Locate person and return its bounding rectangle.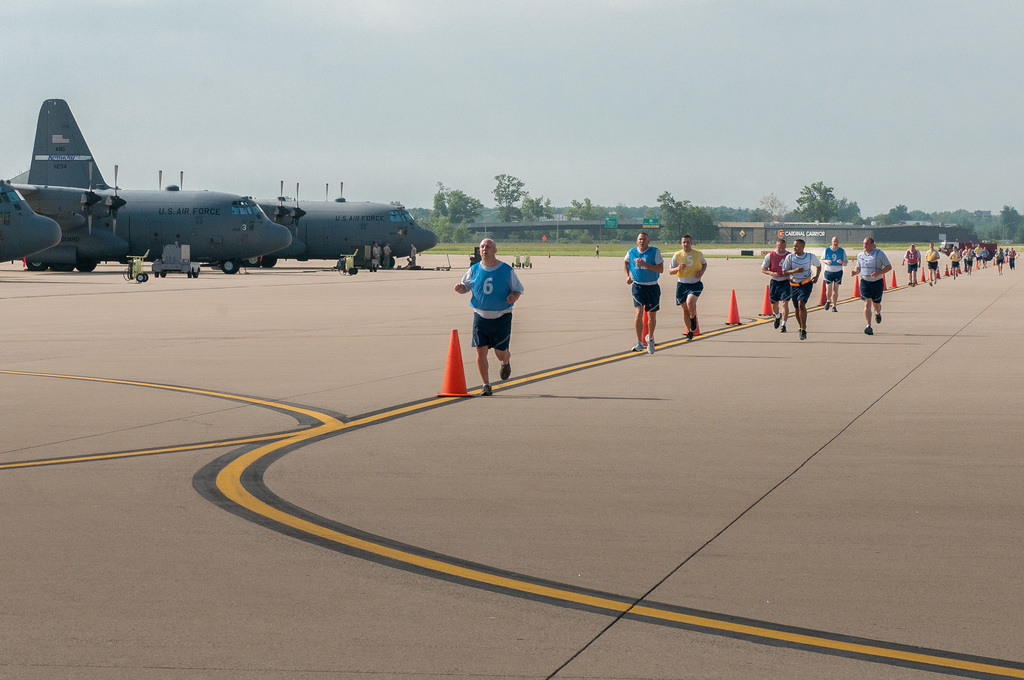
[618,230,666,352].
